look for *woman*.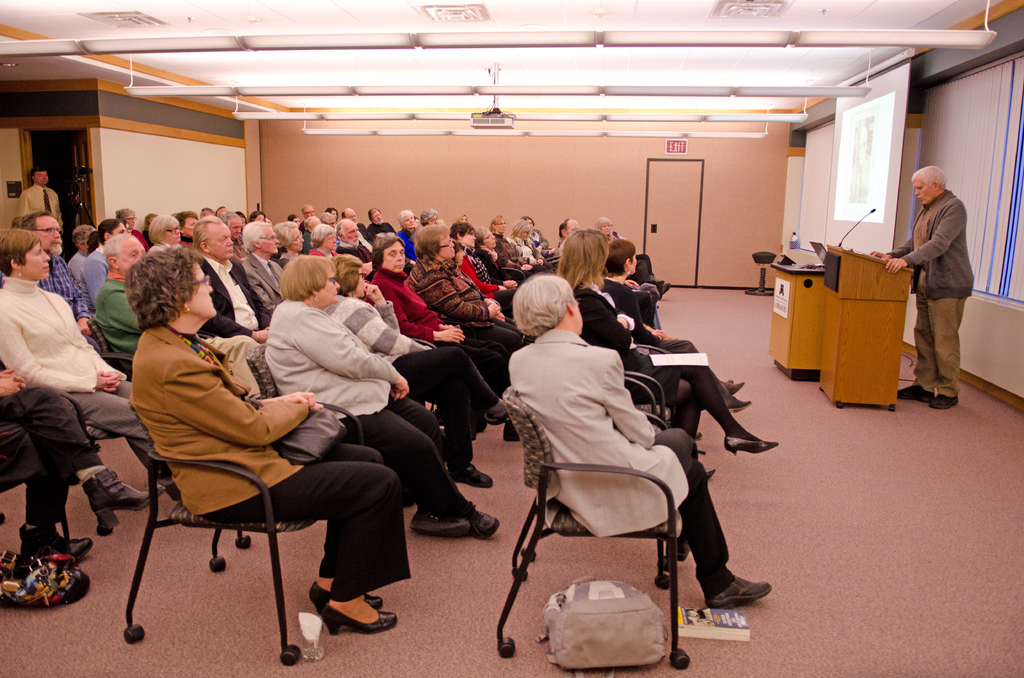
Found: select_region(470, 225, 524, 293).
